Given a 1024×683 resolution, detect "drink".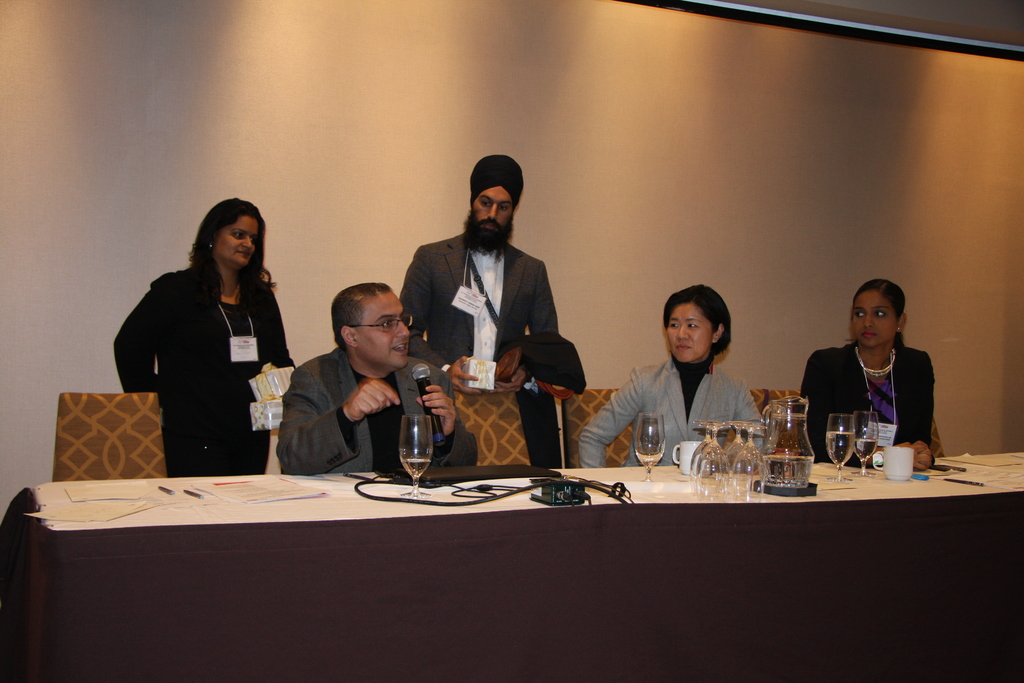
bbox=[760, 452, 813, 490].
